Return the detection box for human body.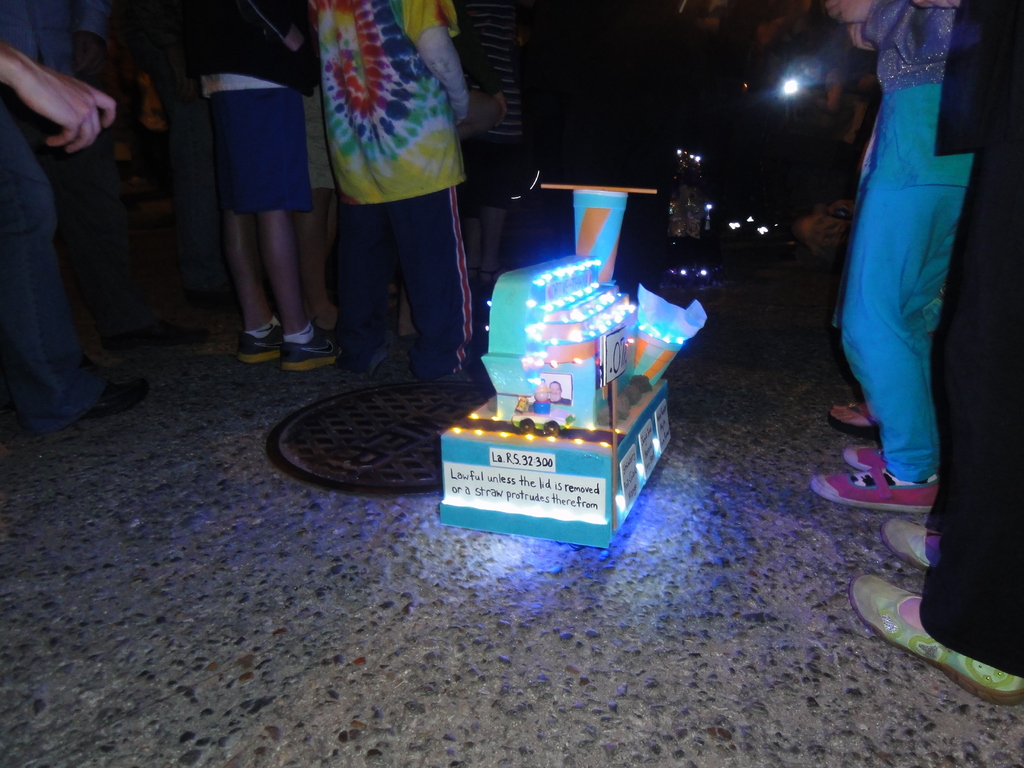
<bbox>298, 0, 483, 418</bbox>.
